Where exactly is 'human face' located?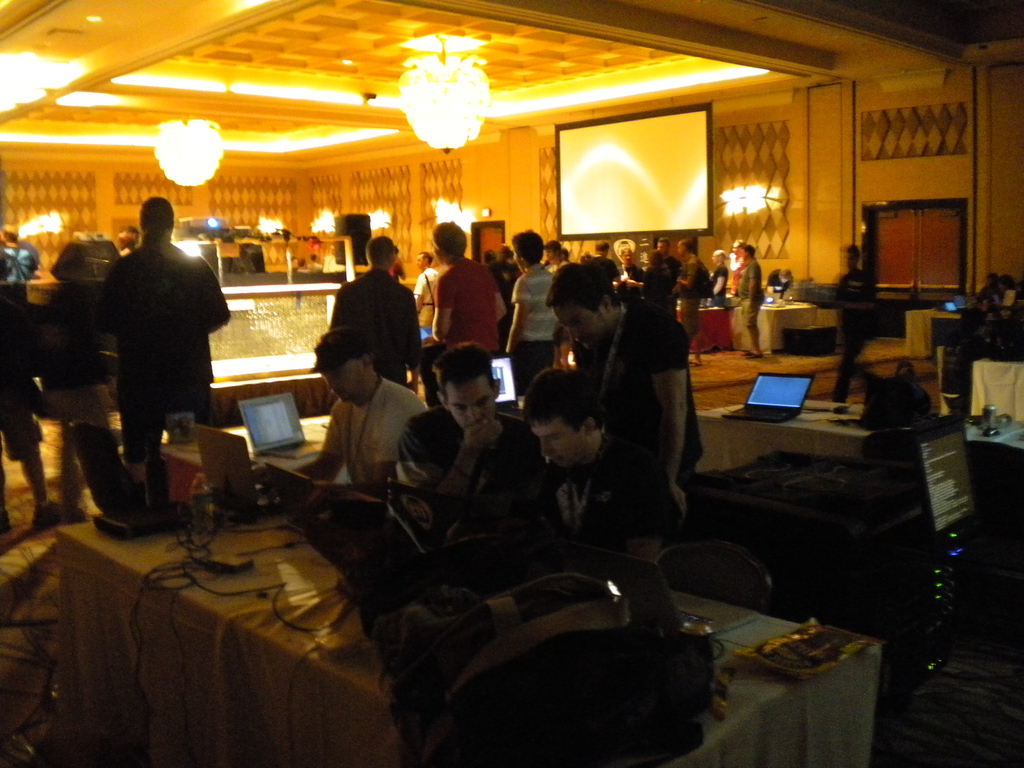
Its bounding box is (x1=657, y1=243, x2=664, y2=250).
